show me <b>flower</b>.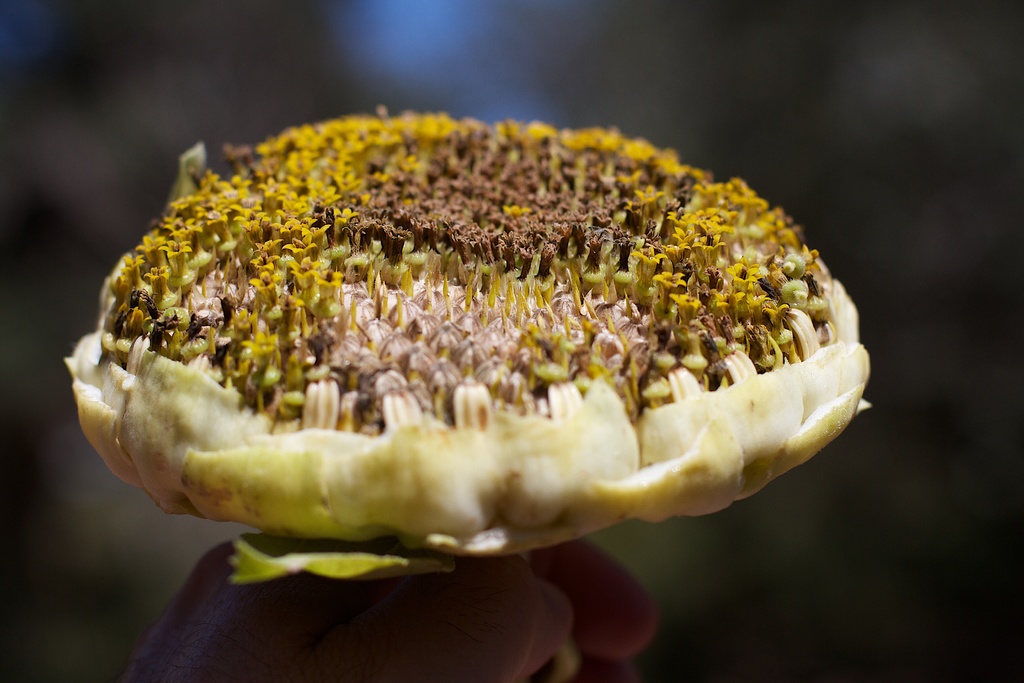
<b>flower</b> is here: (63, 110, 871, 579).
